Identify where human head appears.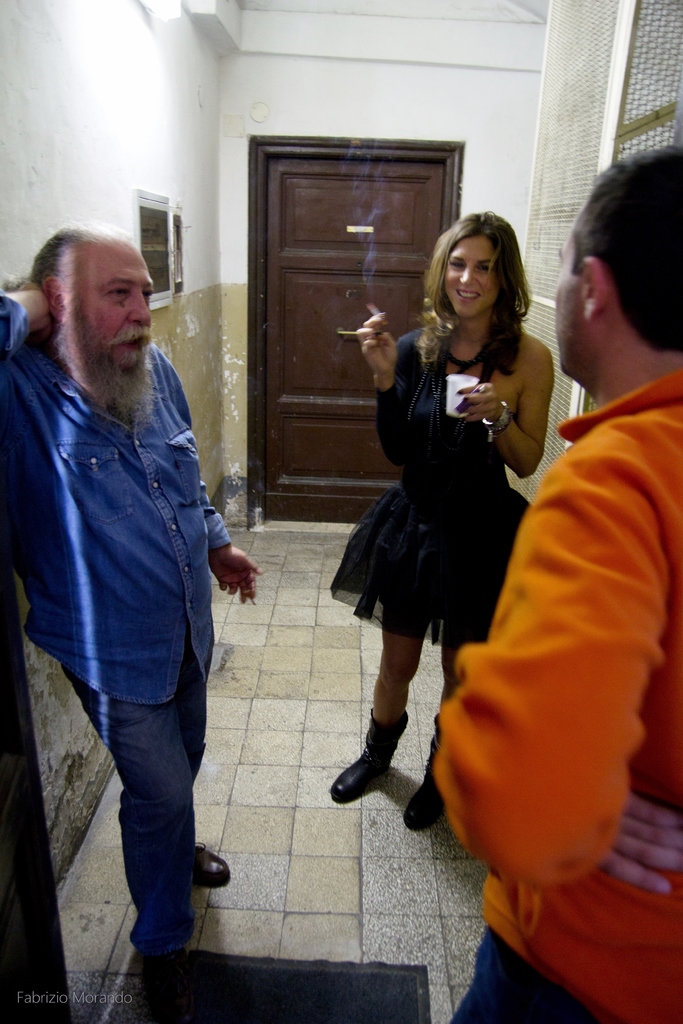
Appears at {"left": 432, "top": 212, "right": 527, "bottom": 321}.
